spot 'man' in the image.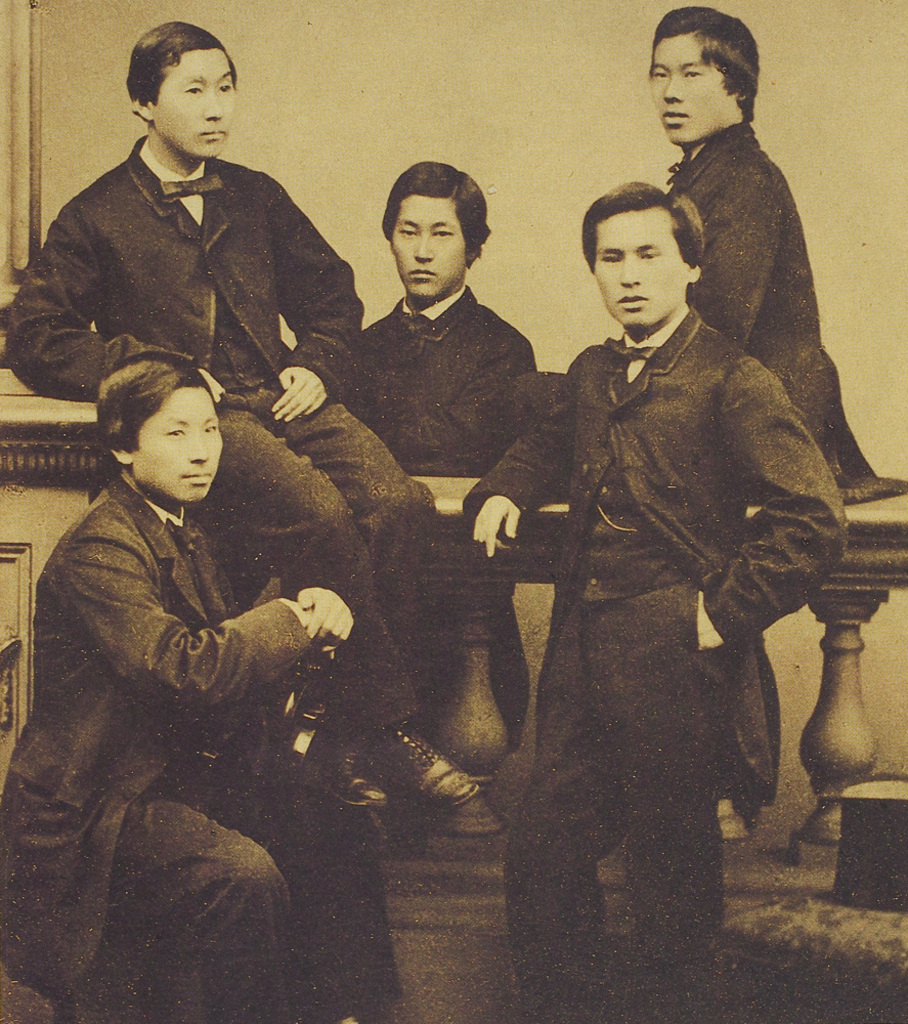
'man' found at locate(1, 344, 415, 1023).
